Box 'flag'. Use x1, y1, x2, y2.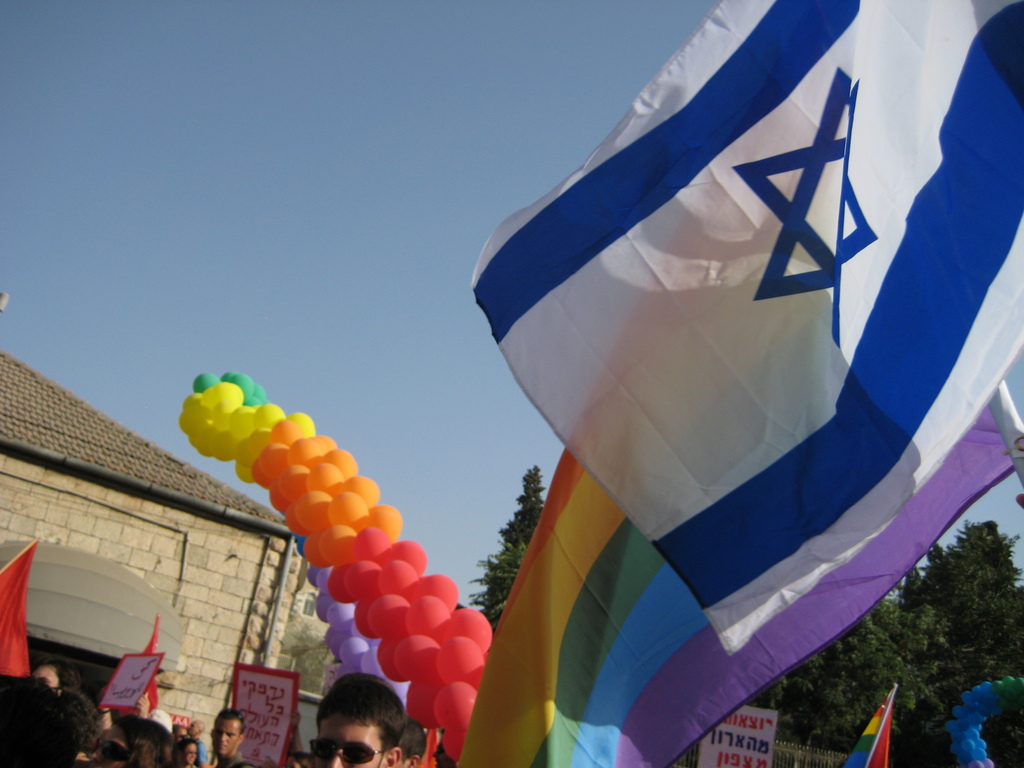
851, 689, 900, 767.
